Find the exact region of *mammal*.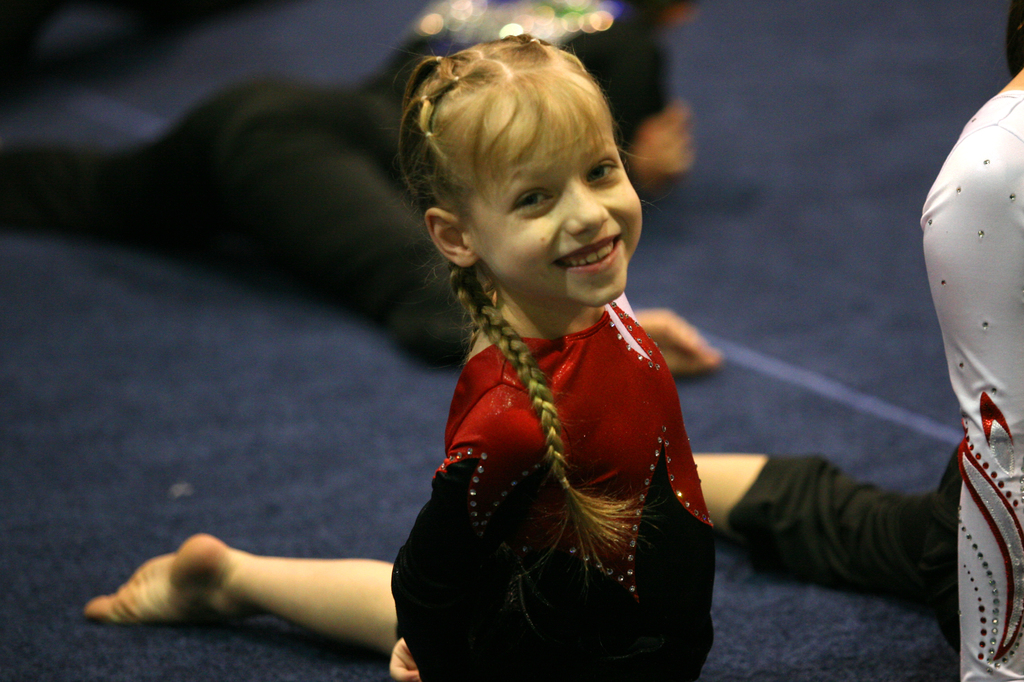
Exact region: pyautogui.locateOnScreen(685, 436, 983, 652).
